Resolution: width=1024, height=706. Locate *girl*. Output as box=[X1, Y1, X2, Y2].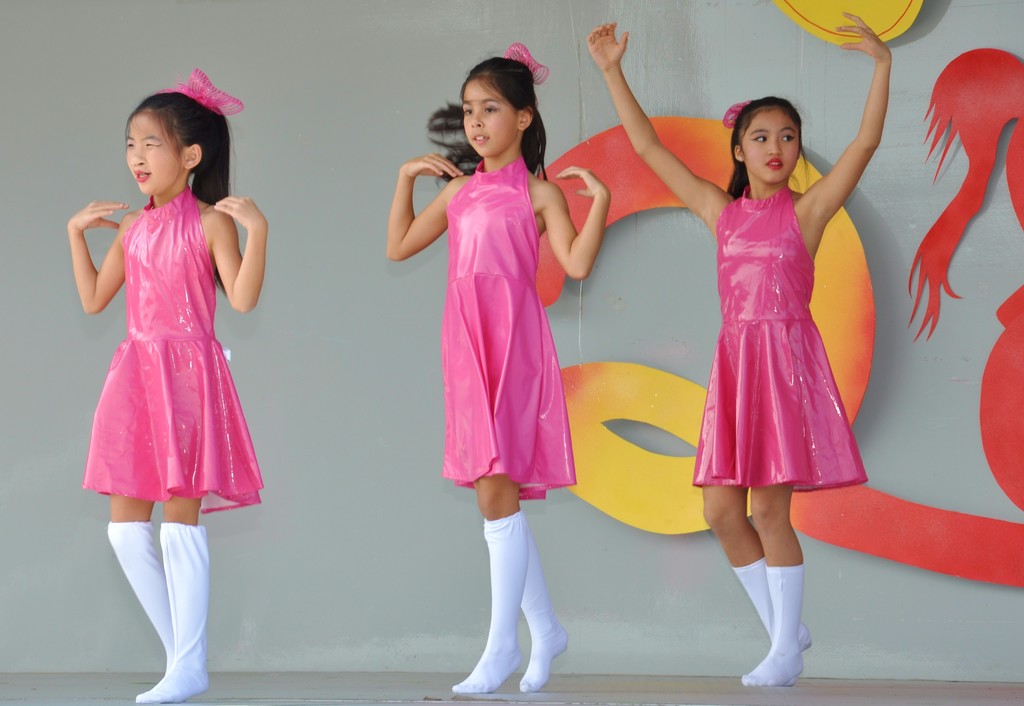
box=[581, 8, 872, 690].
